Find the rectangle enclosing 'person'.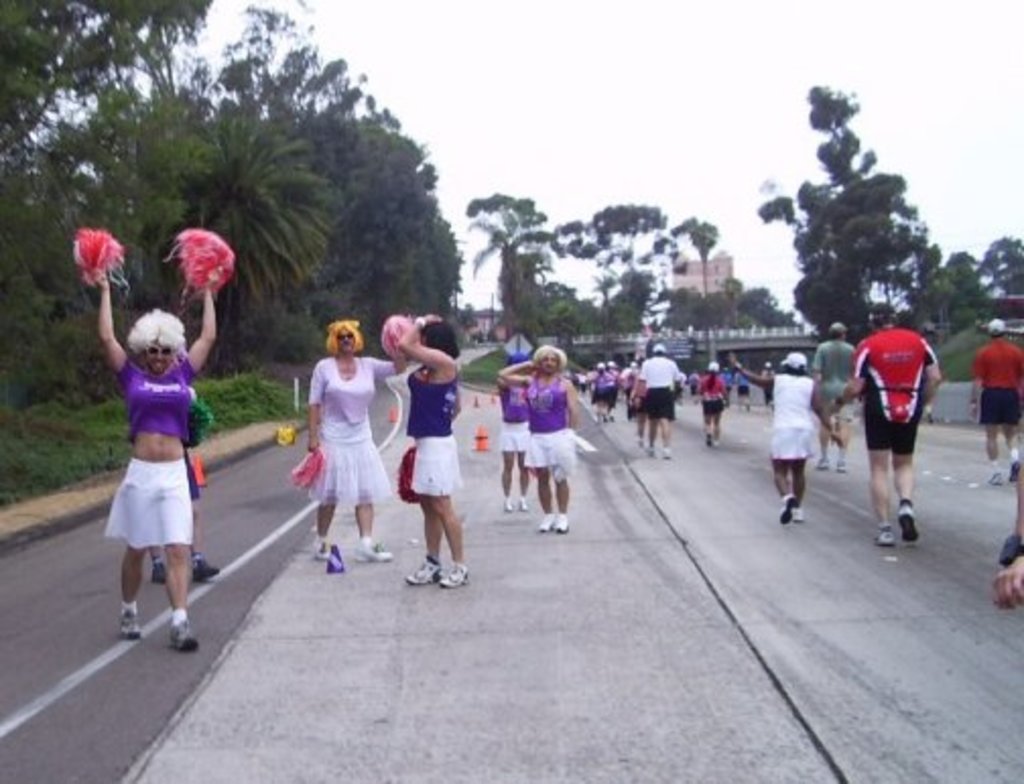
crop(69, 225, 238, 652).
